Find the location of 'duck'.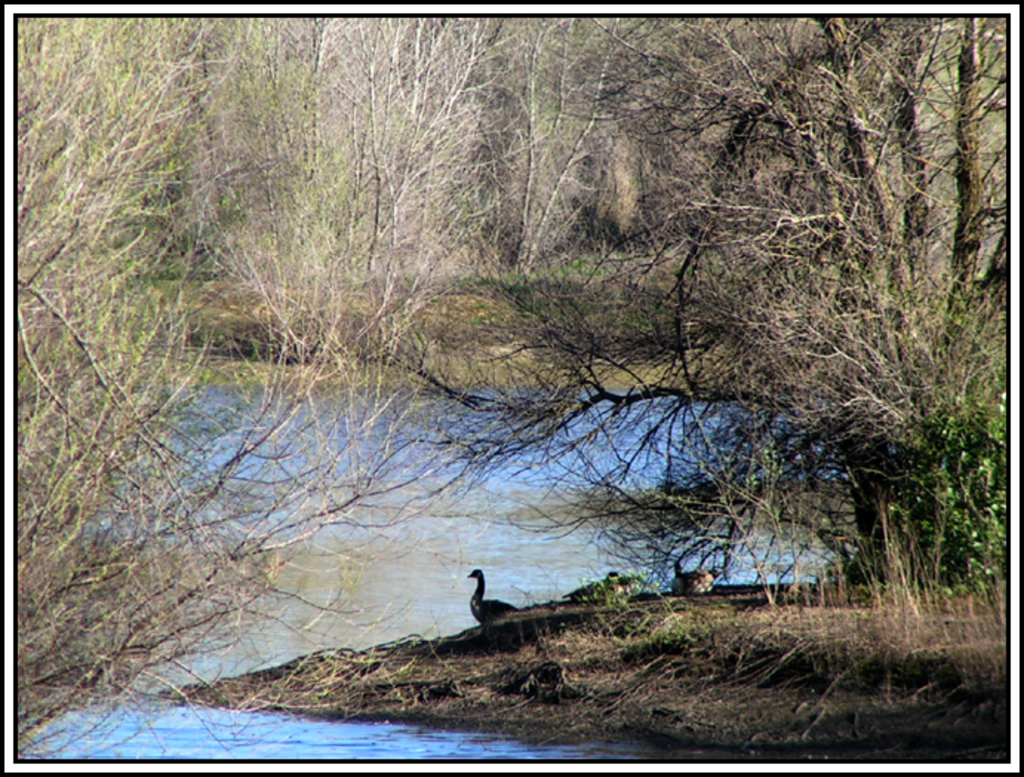
Location: l=671, t=555, r=725, b=593.
